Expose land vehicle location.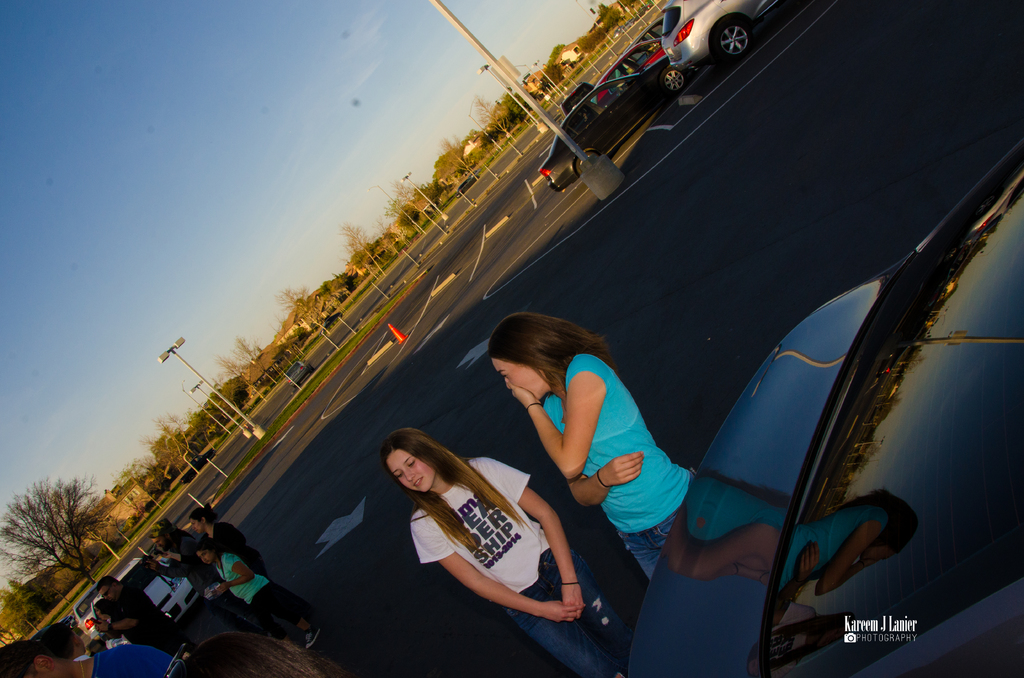
Exposed at 120/551/204/620.
